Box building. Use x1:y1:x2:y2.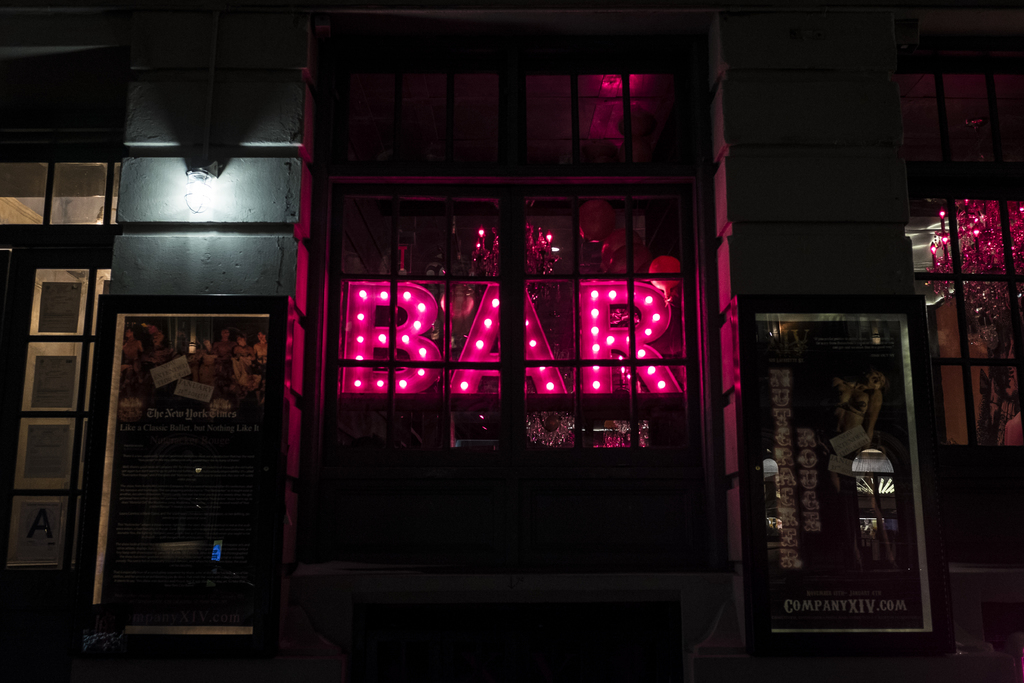
0:0:1023:682.
